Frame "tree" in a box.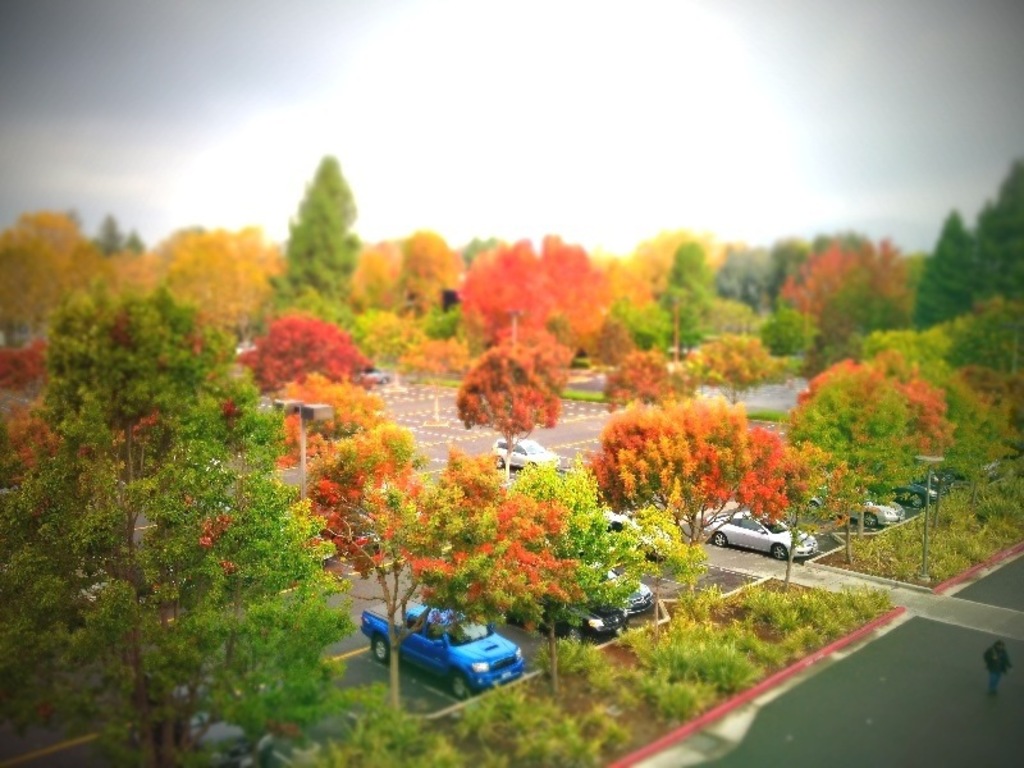
<region>764, 364, 918, 571</region>.
